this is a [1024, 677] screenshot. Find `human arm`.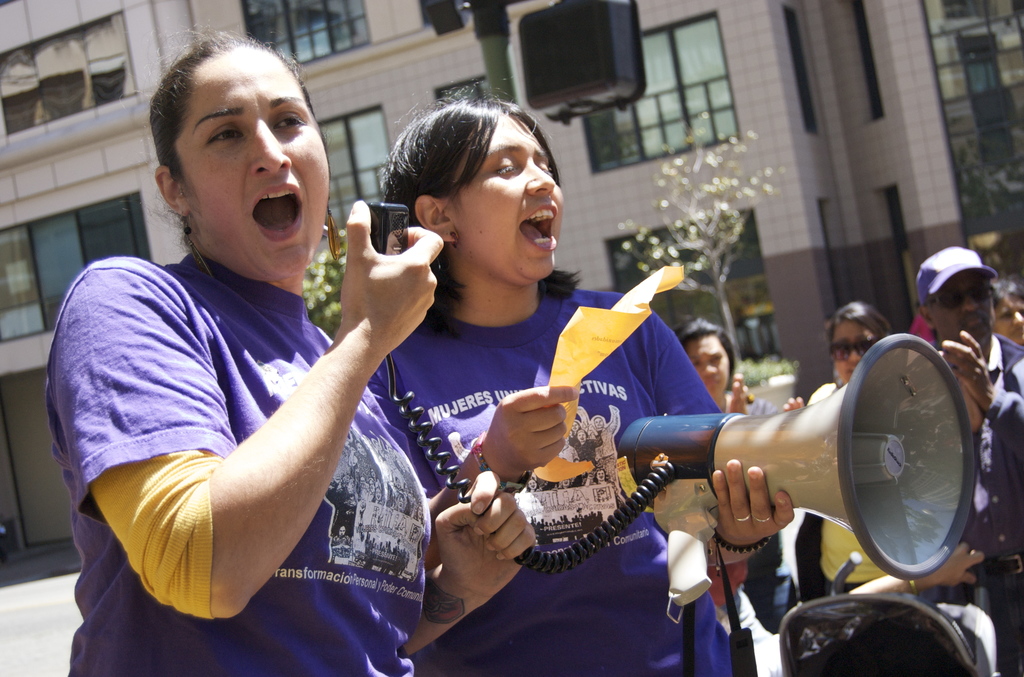
Bounding box: [x1=381, y1=354, x2=582, y2=521].
